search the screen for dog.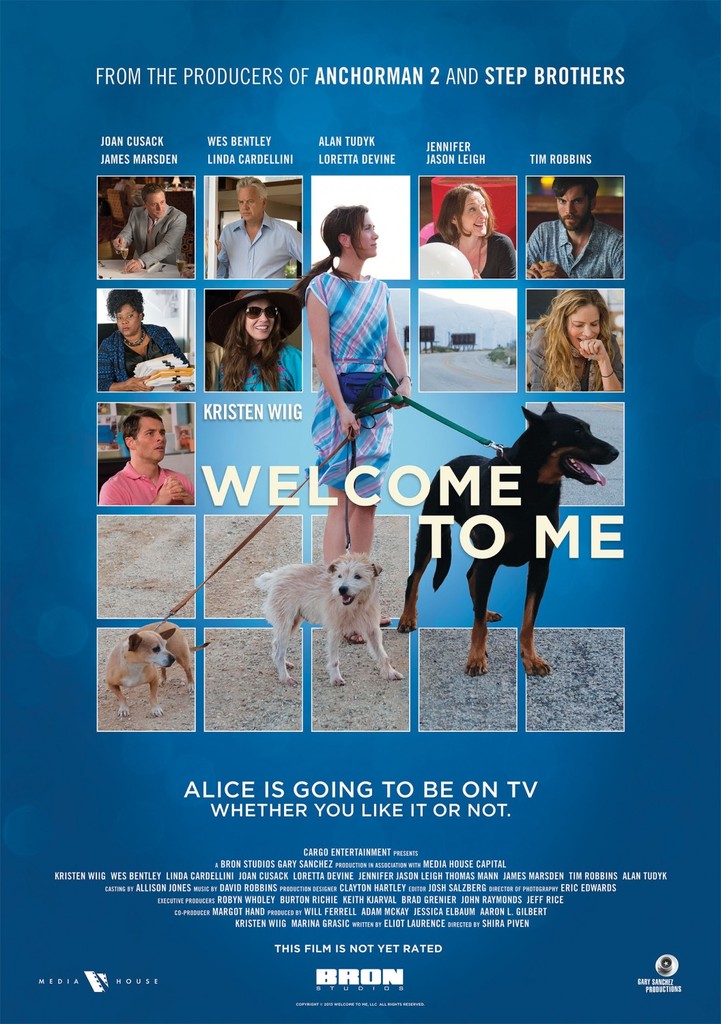
Found at [left=253, top=550, right=406, bottom=687].
